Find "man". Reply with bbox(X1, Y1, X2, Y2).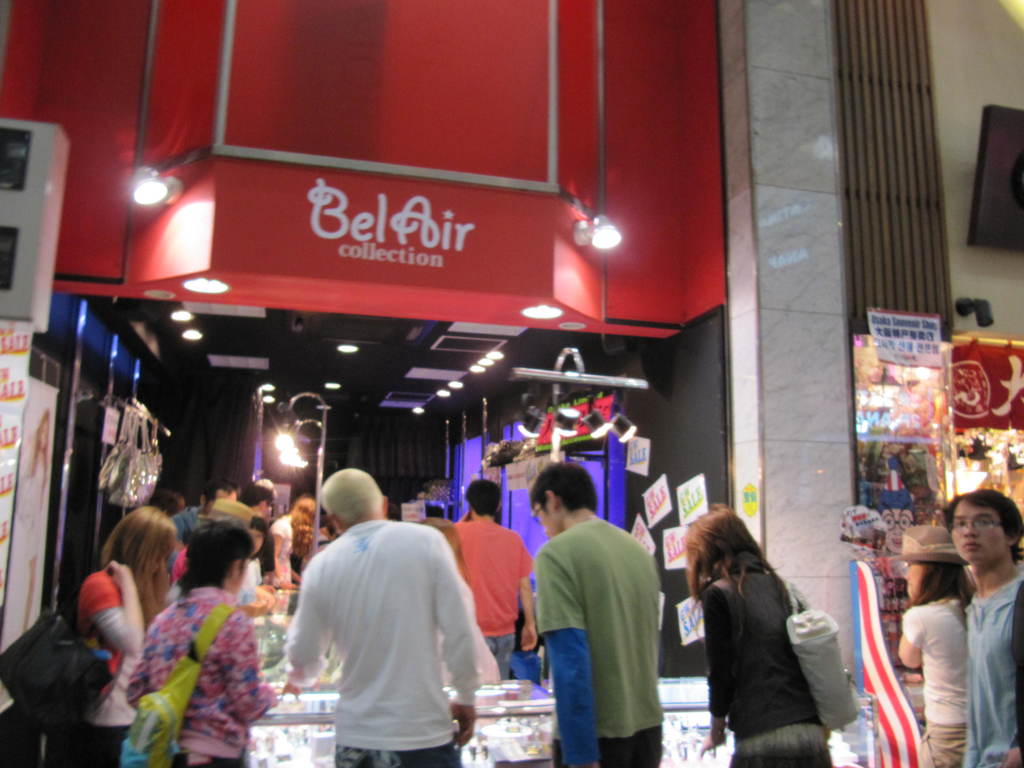
bbox(943, 490, 1023, 767).
